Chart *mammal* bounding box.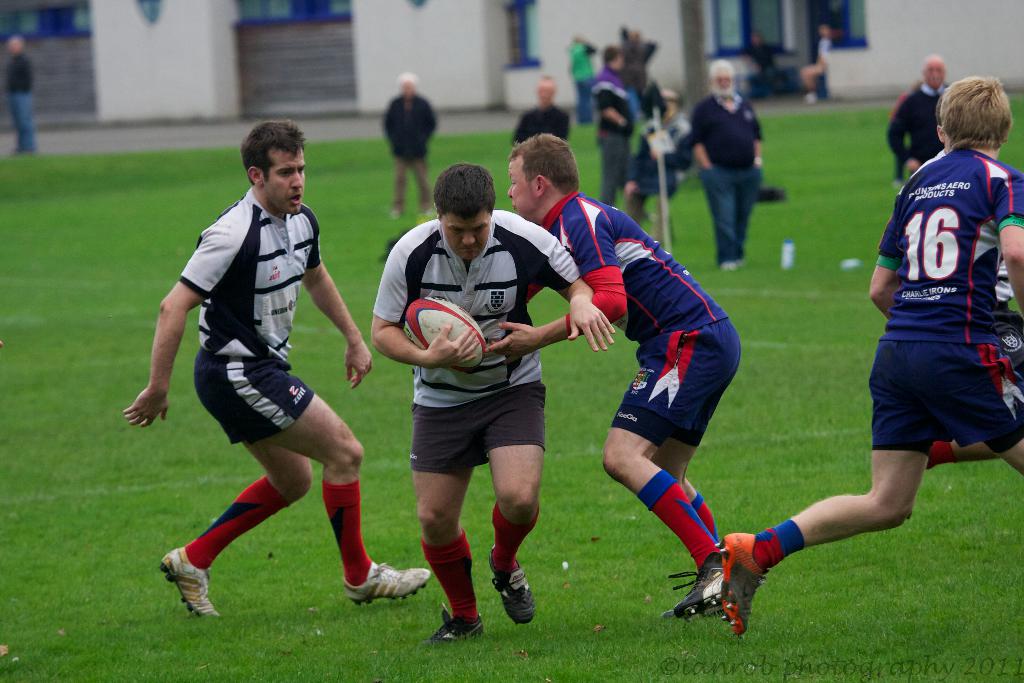
Charted: select_region(564, 33, 596, 124).
